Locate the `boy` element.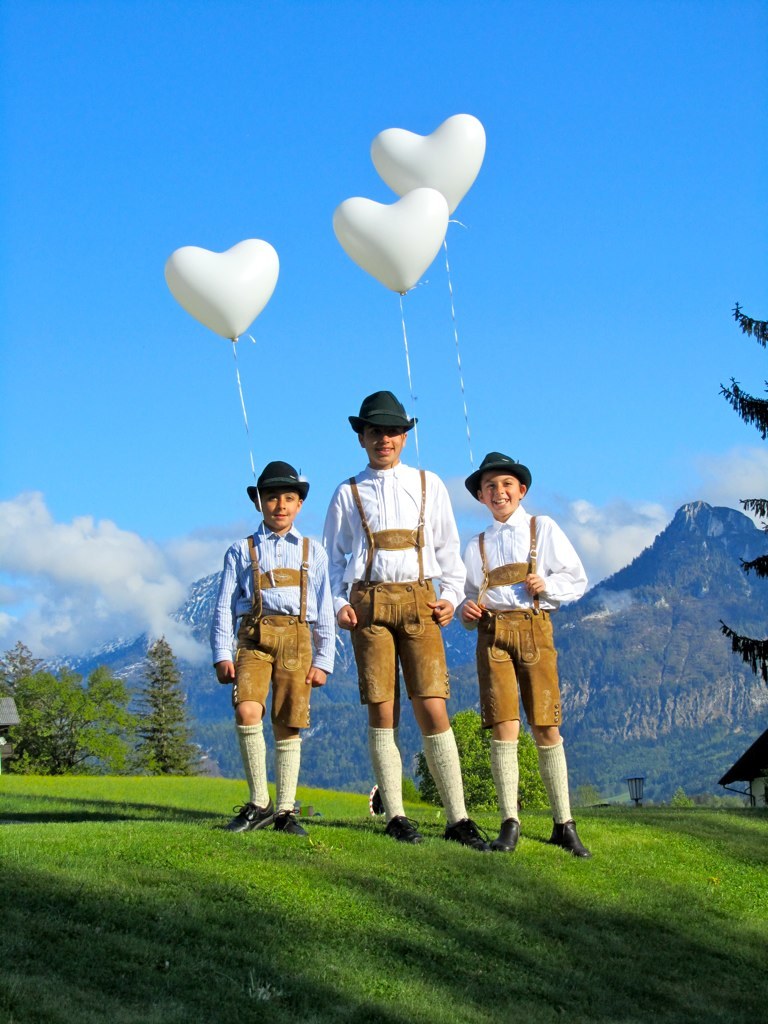
Element bbox: BBox(456, 444, 591, 862).
